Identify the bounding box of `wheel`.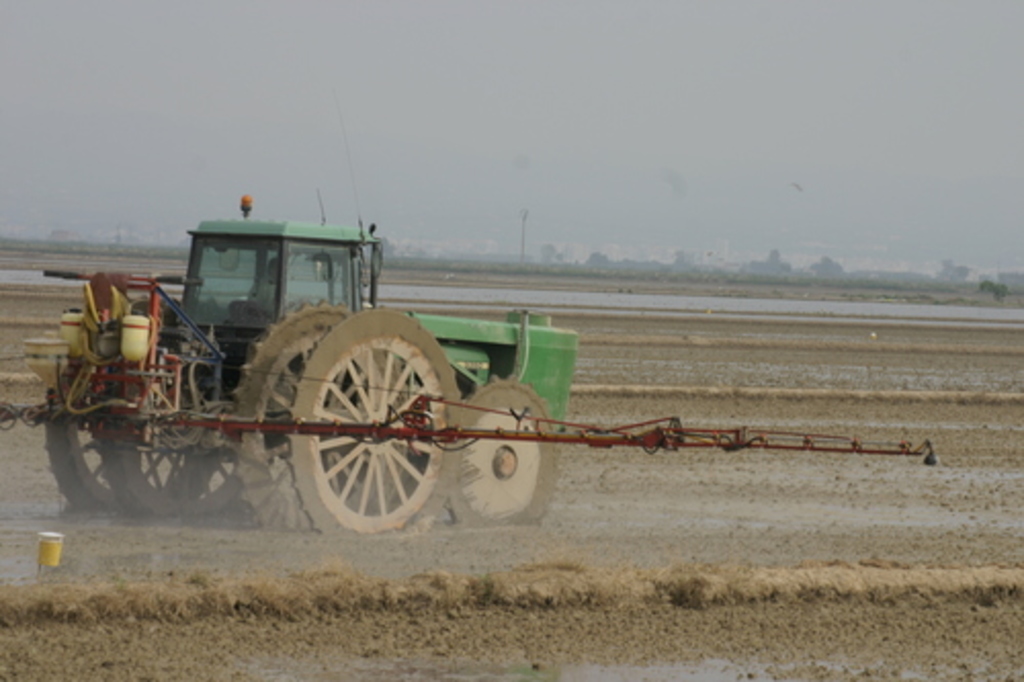
<box>90,438,240,522</box>.
